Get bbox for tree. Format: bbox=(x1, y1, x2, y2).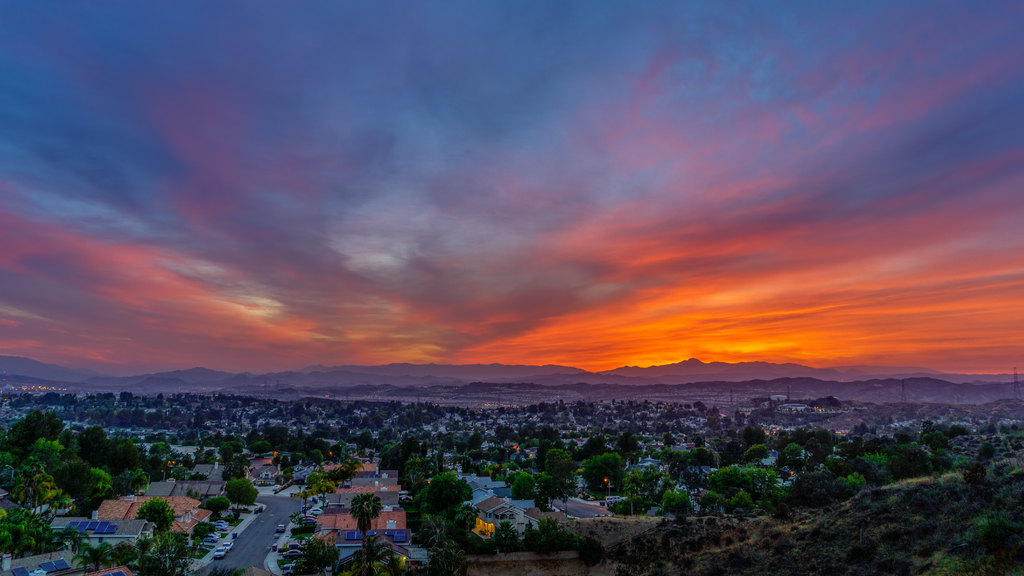
bbox=(122, 531, 185, 575).
